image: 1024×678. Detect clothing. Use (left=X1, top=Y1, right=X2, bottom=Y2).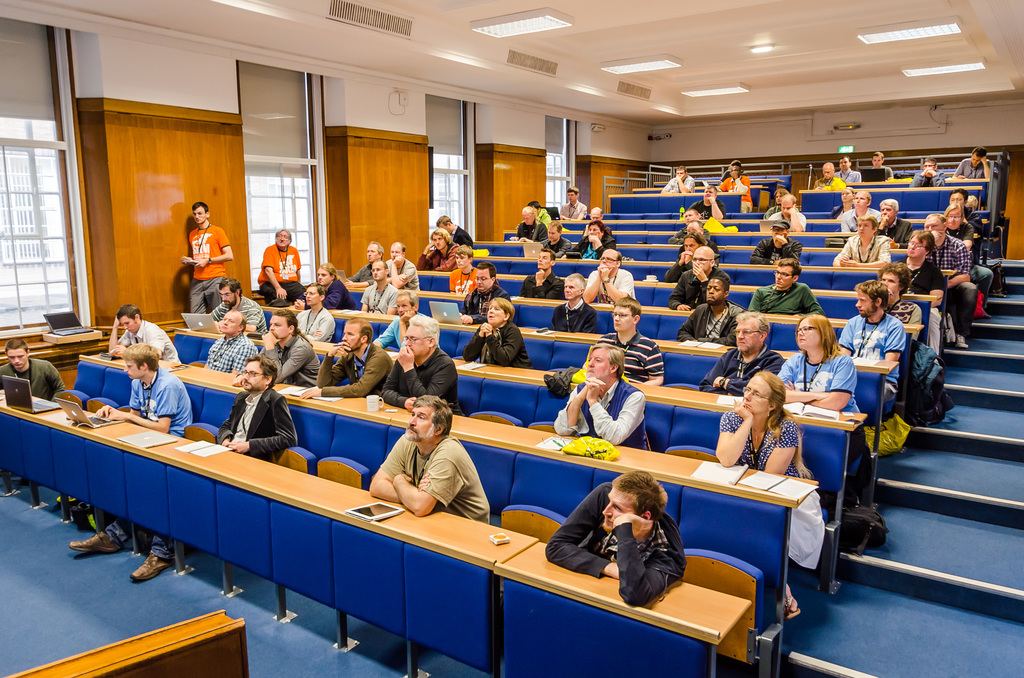
(left=0, top=358, right=69, bottom=401).
